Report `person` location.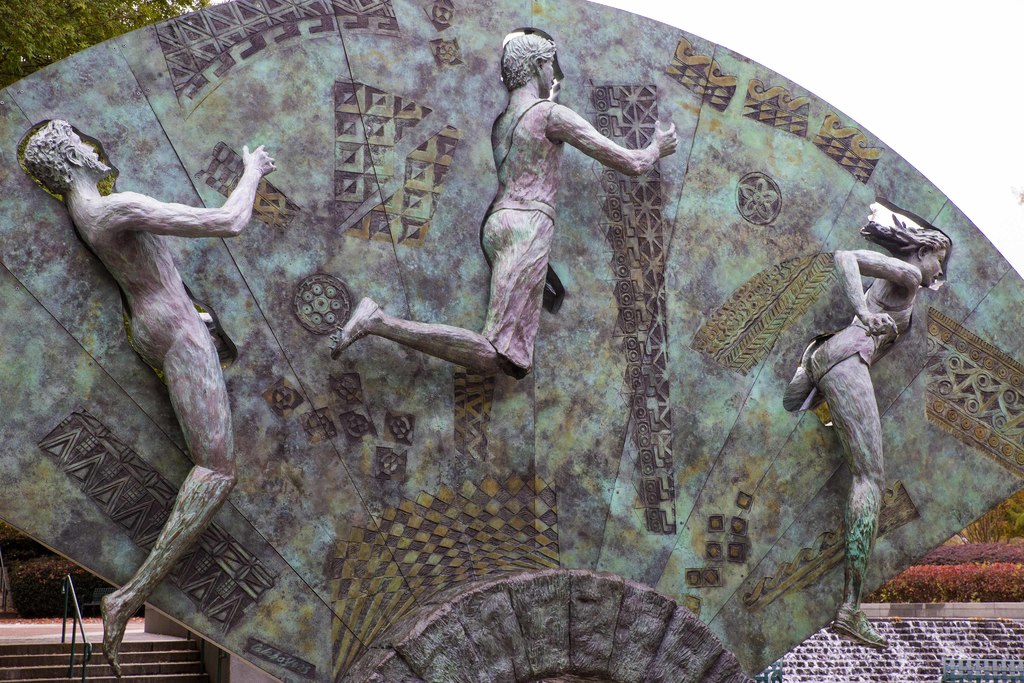
Report: <region>766, 211, 950, 648</region>.
